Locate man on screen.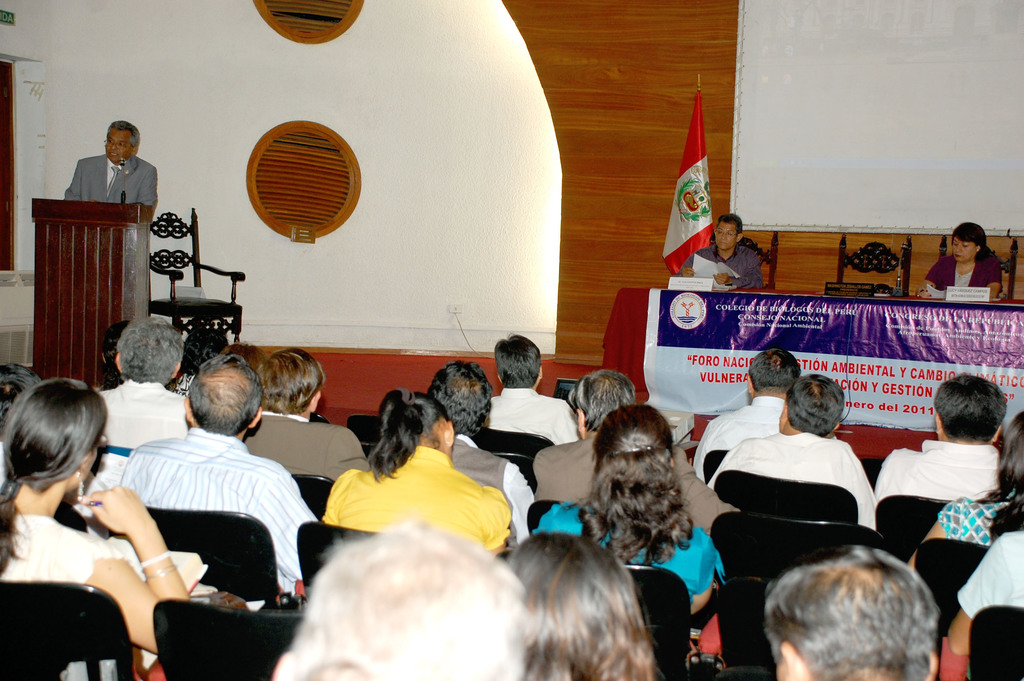
On screen at box(948, 526, 1023, 656).
